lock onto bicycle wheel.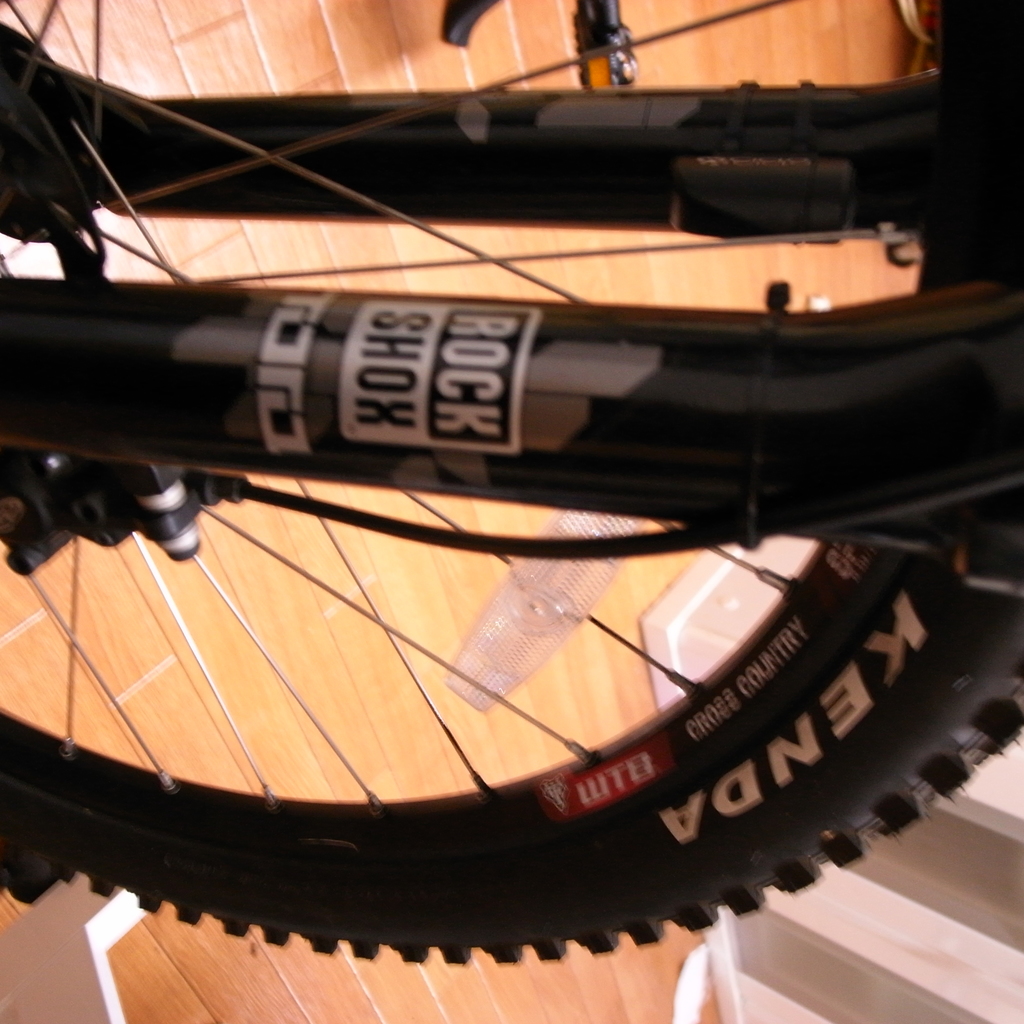
Locked: 81, 110, 1023, 1016.
